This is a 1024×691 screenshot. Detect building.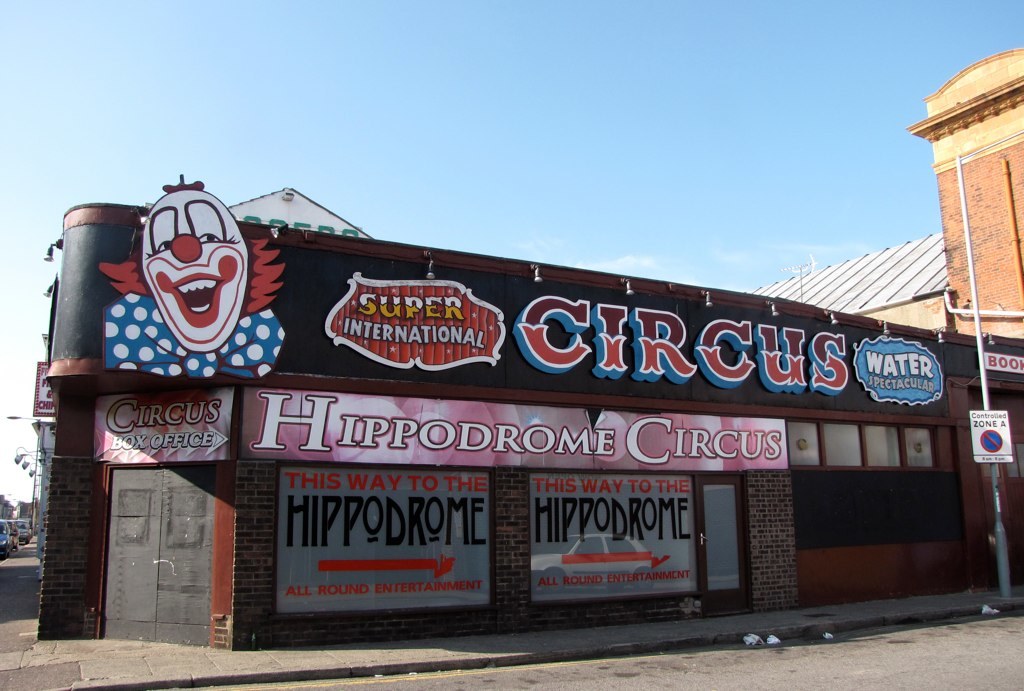
943, 336, 1023, 582.
